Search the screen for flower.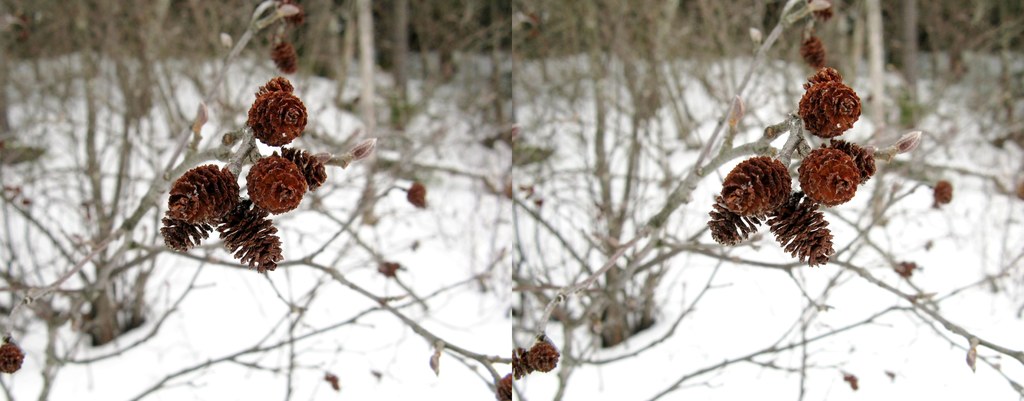
Found at locate(771, 193, 825, 270).
